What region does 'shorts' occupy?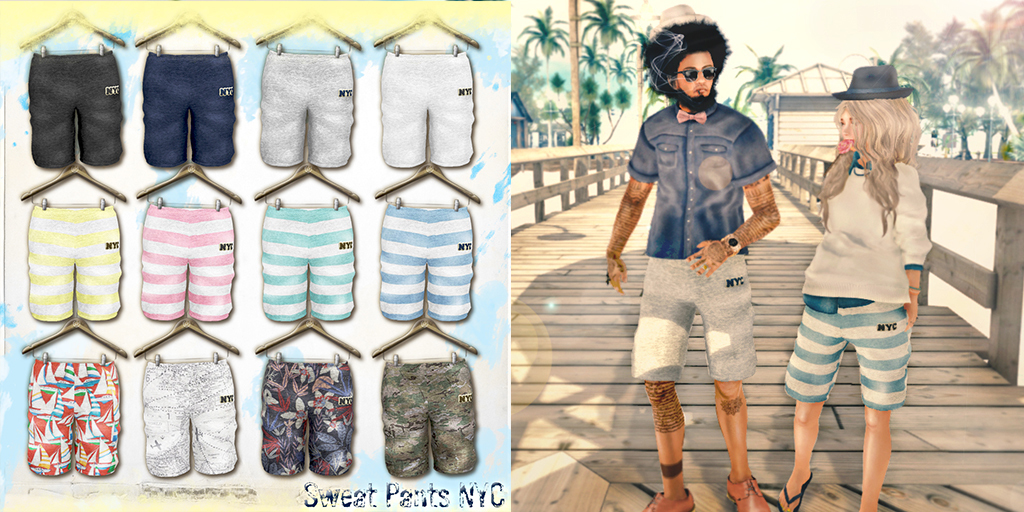
23,362,120,479.
